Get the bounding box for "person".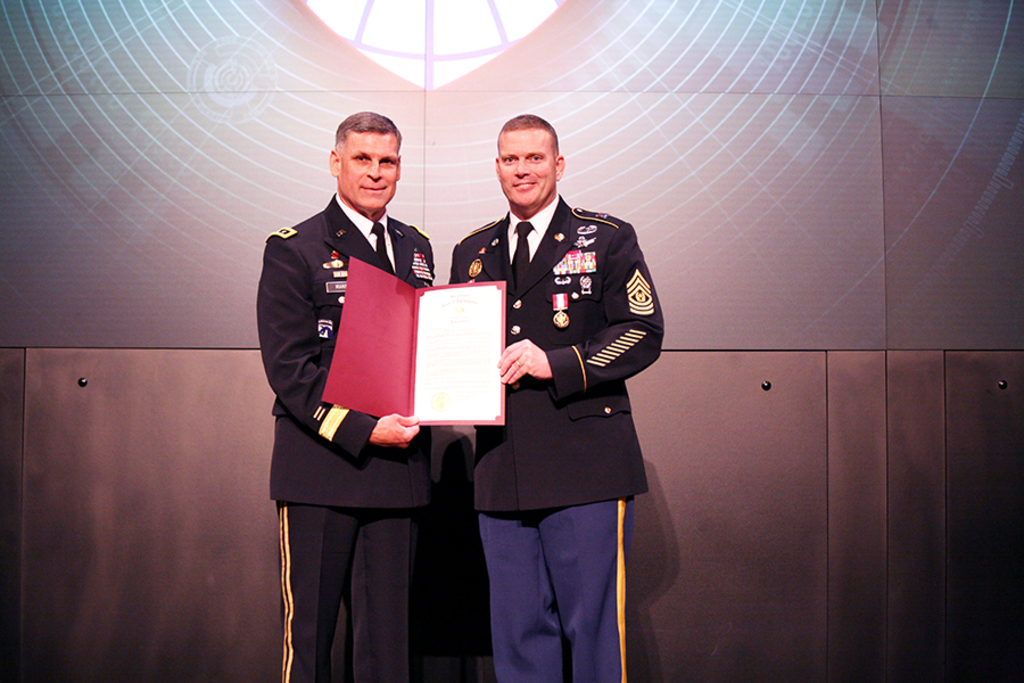
detection(453, 112, 656, 659).
